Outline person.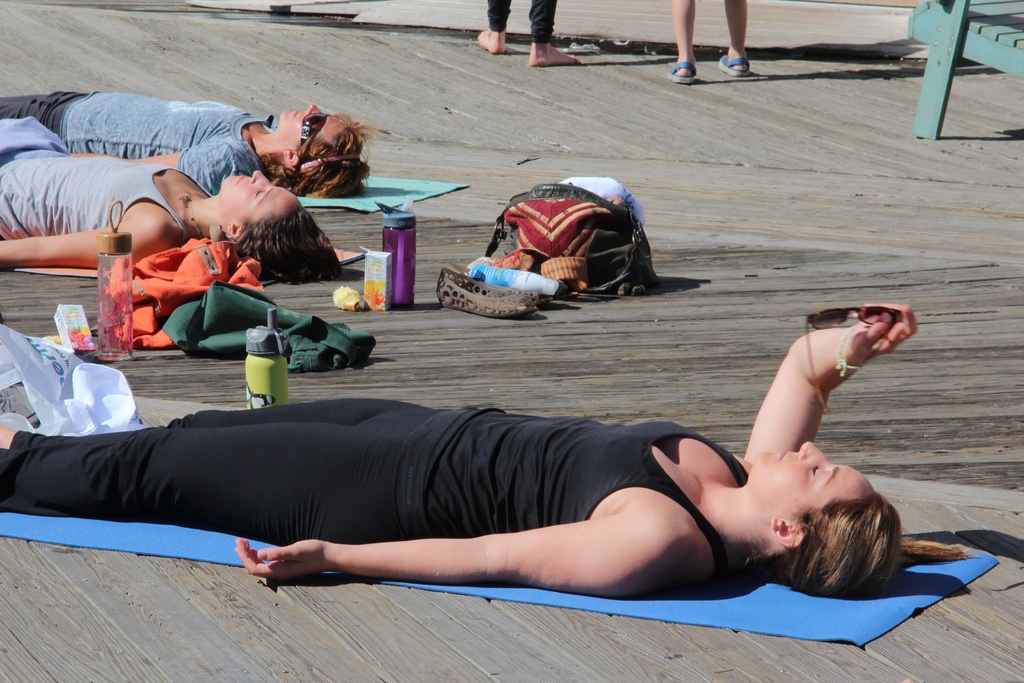
Outline: [0, 300, 969, 612].
